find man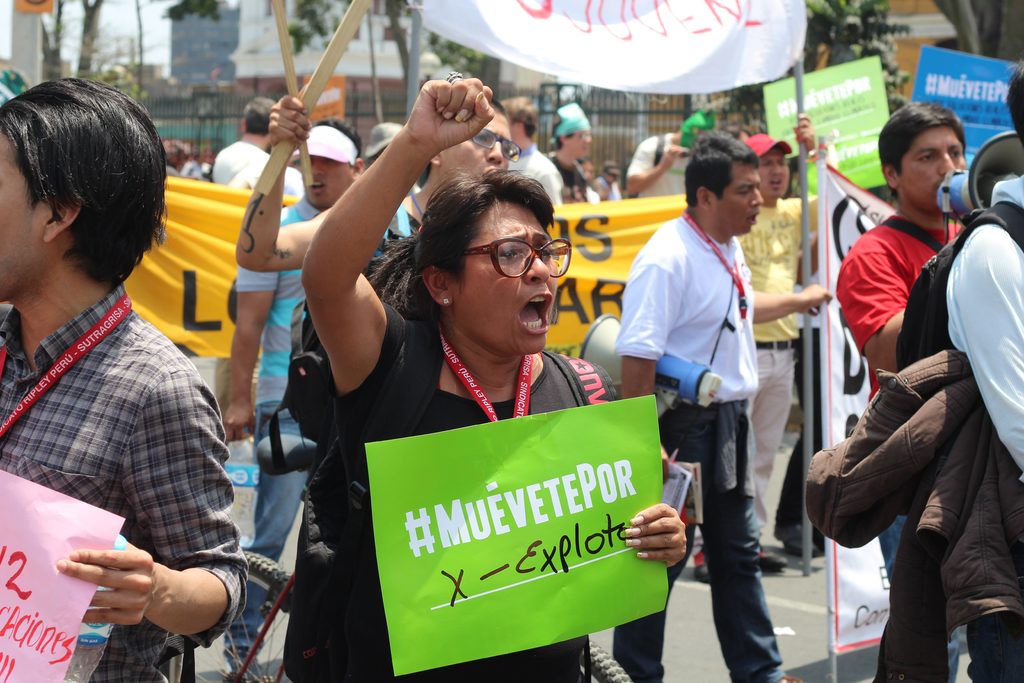
select_region(833, 97, 977, 572)
